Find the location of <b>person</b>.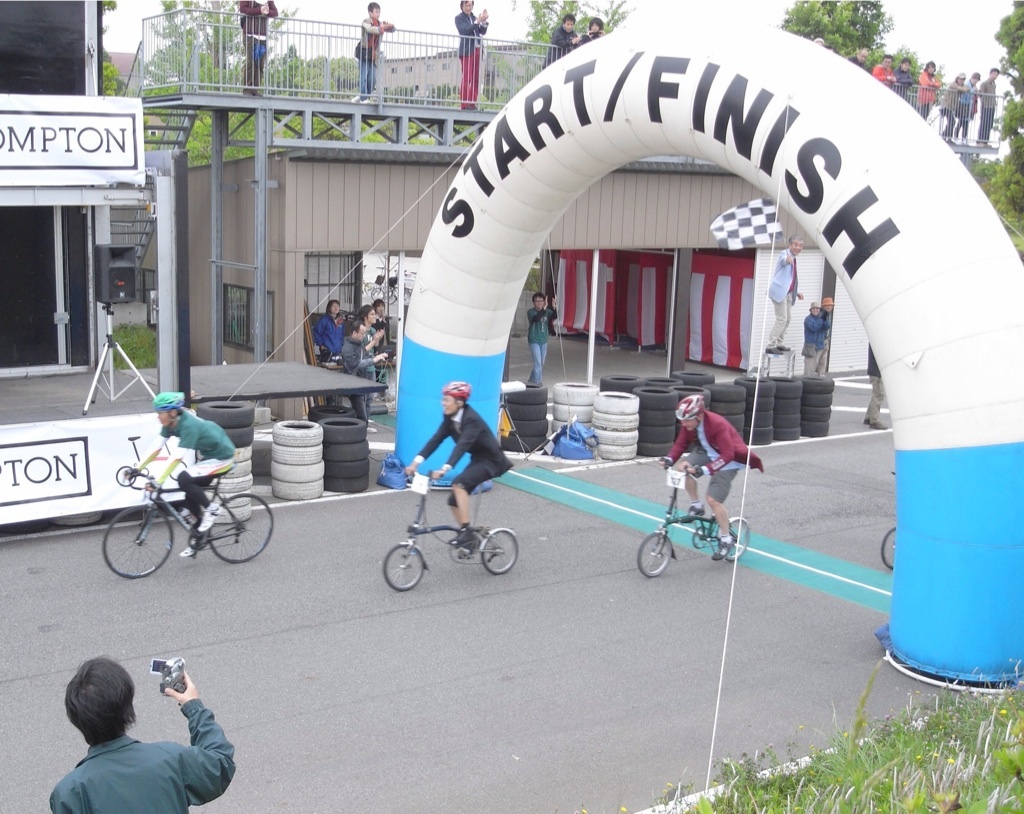
Location: left=523, top=290, right=562, bottom=384.
